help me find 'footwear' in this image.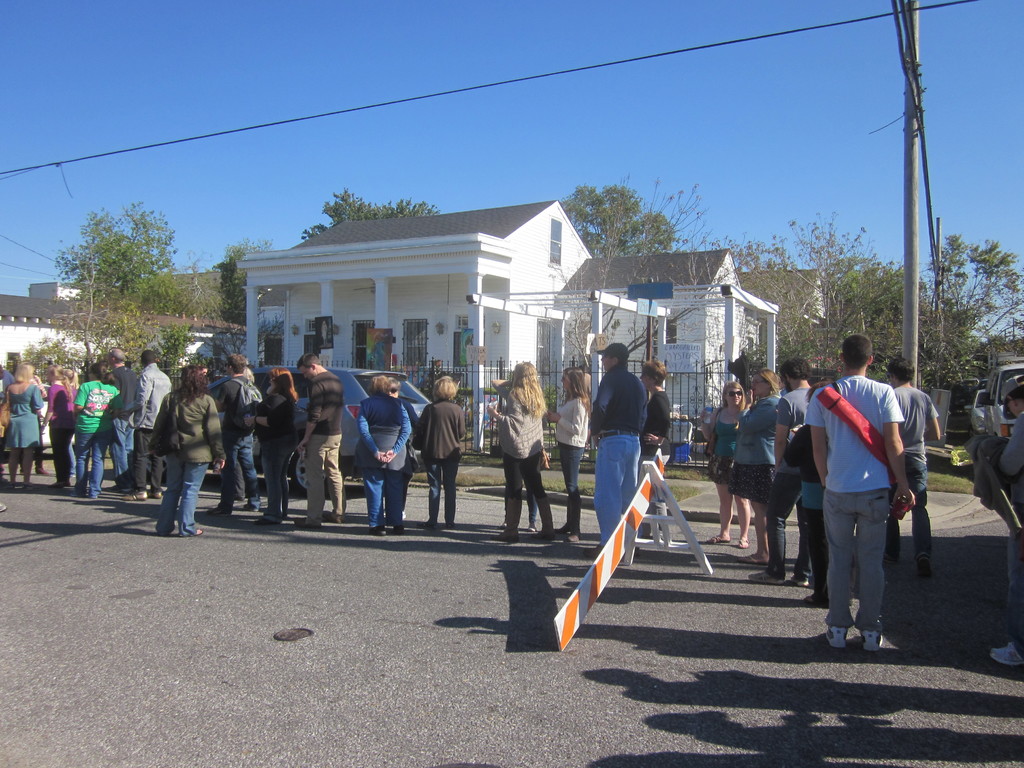
Found it: 142, 522, 162, 532.
